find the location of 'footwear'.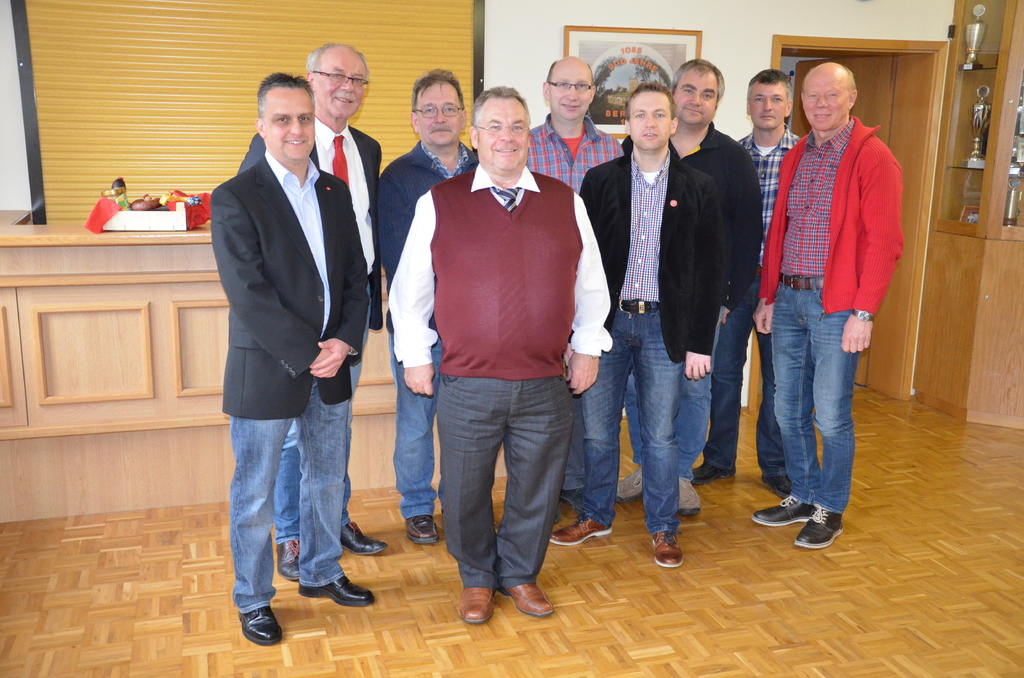
Location: crop(298, 575, 374, 606).
